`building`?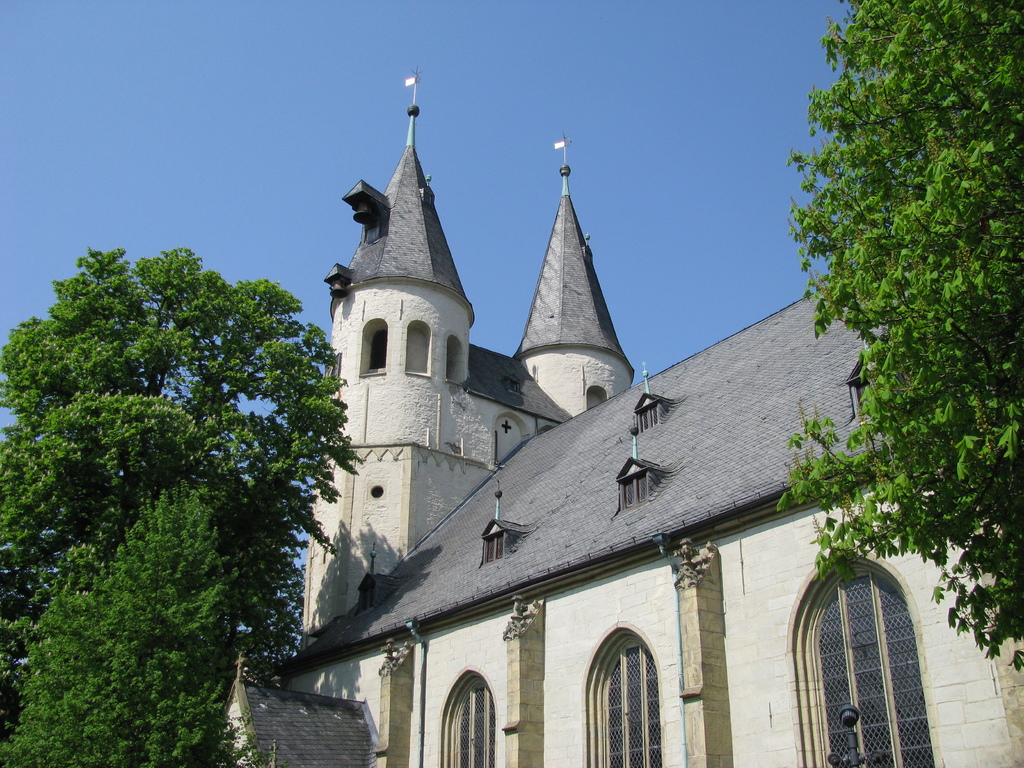
(215, 70, 1023, 767)
